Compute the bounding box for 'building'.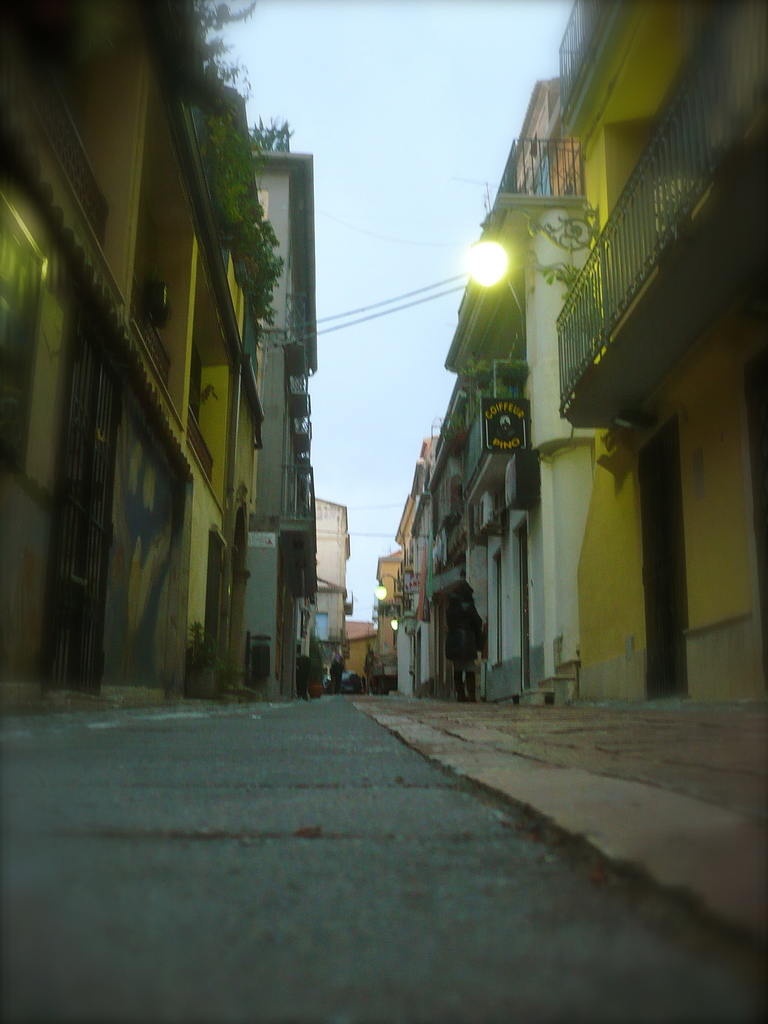
bbox(549, 0, 759, 701).
